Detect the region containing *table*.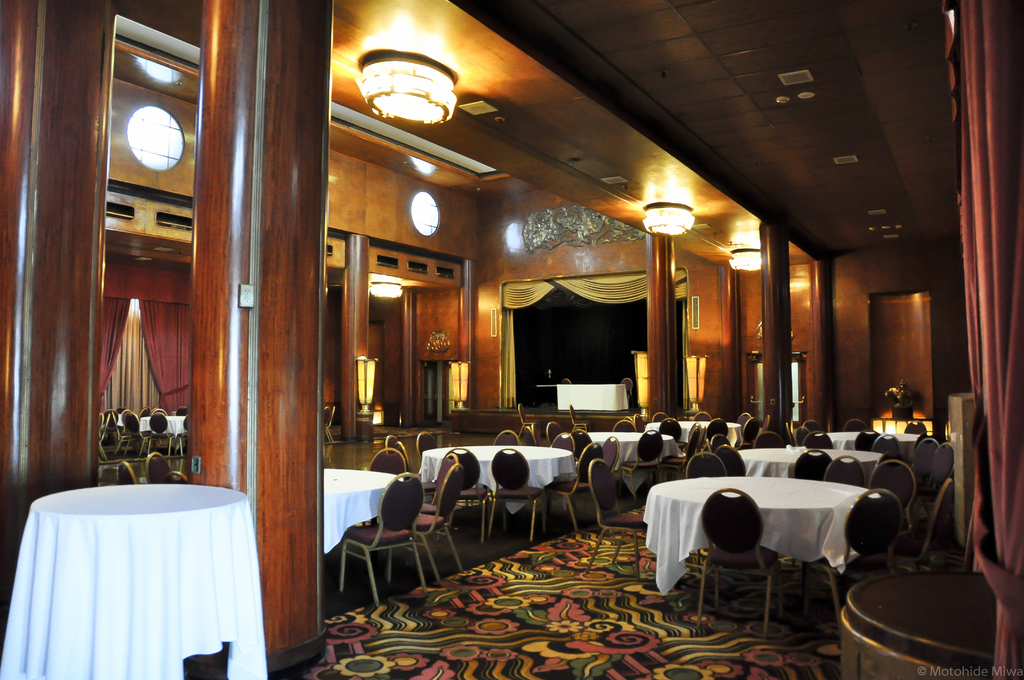
select_region(139, 416, 186, 457).
